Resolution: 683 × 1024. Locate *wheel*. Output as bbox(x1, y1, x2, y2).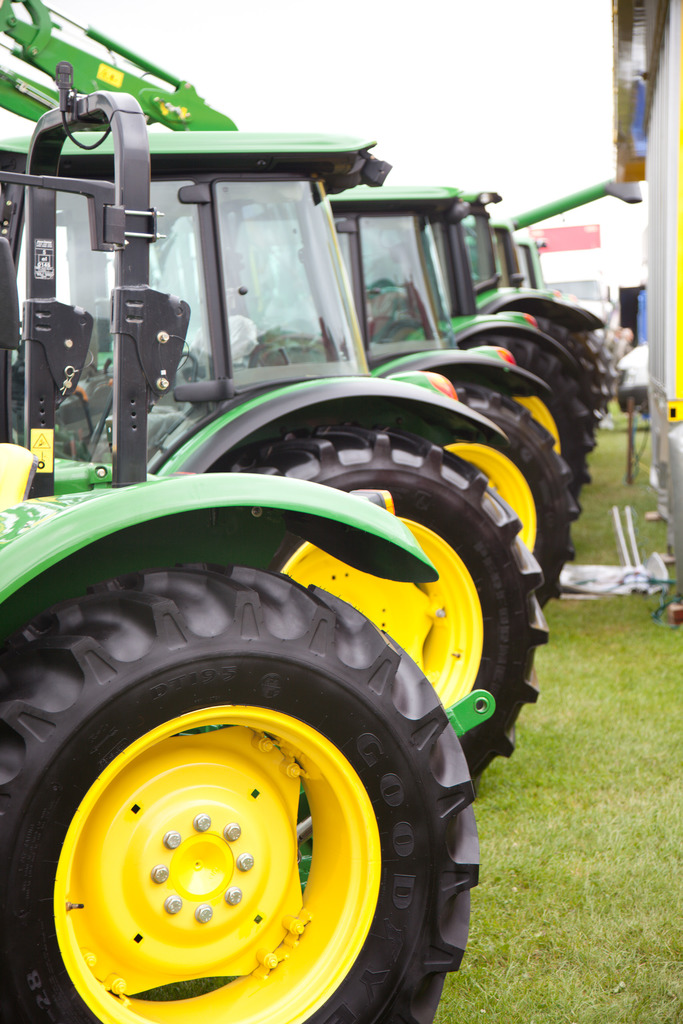
bbox(215, 424, 550, 776).
